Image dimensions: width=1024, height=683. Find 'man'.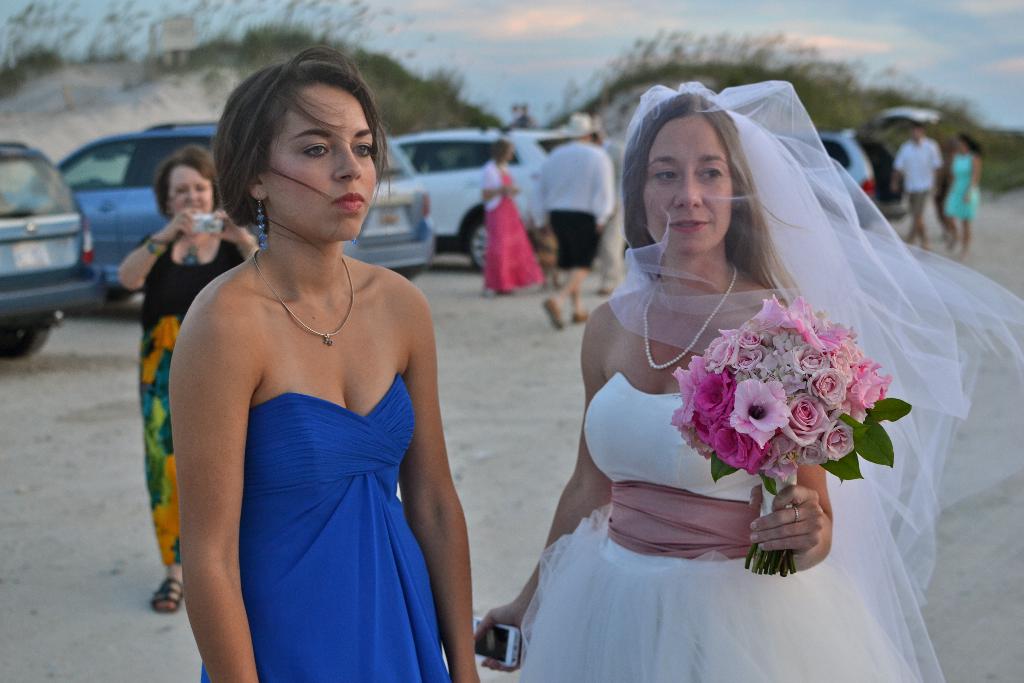
detection(536, 107, 614, 329).
